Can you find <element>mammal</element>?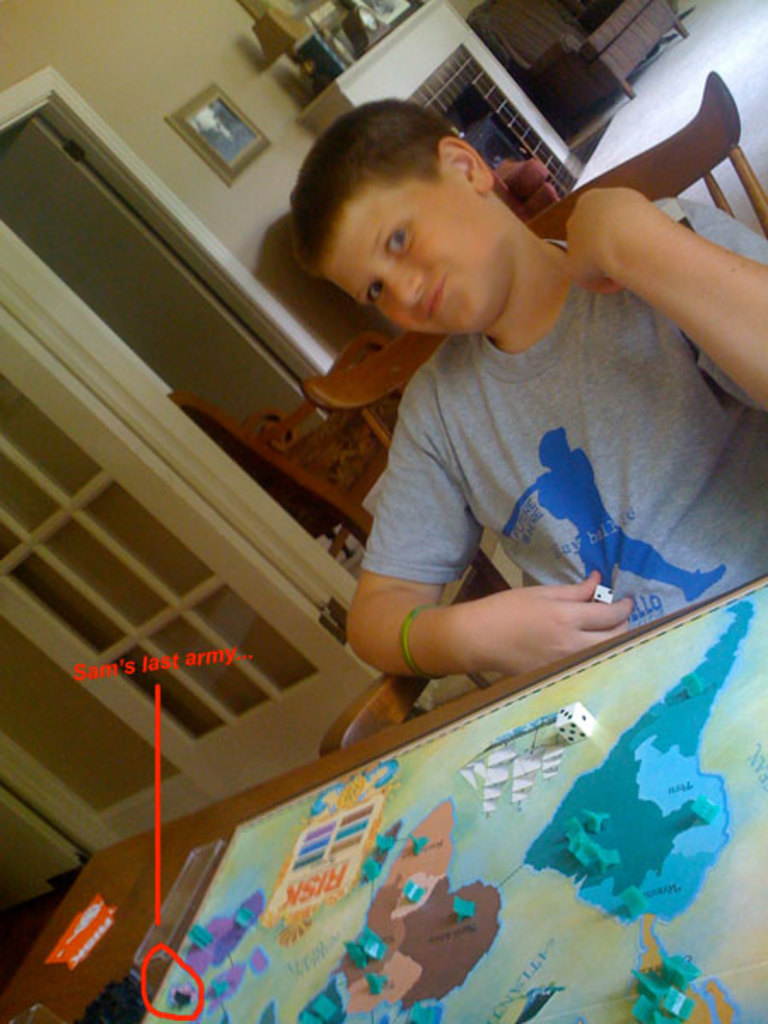
Yes, bounding box: bbox=(263, 143, 730, 689).
